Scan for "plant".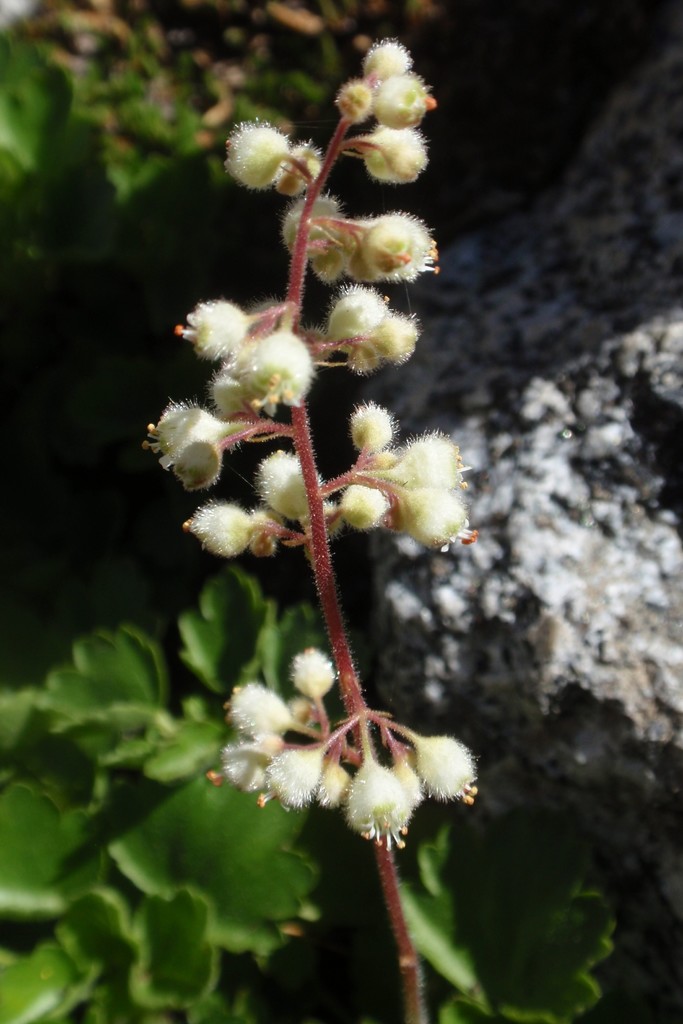
Scan result: box(0, 22, 624, 1023).
